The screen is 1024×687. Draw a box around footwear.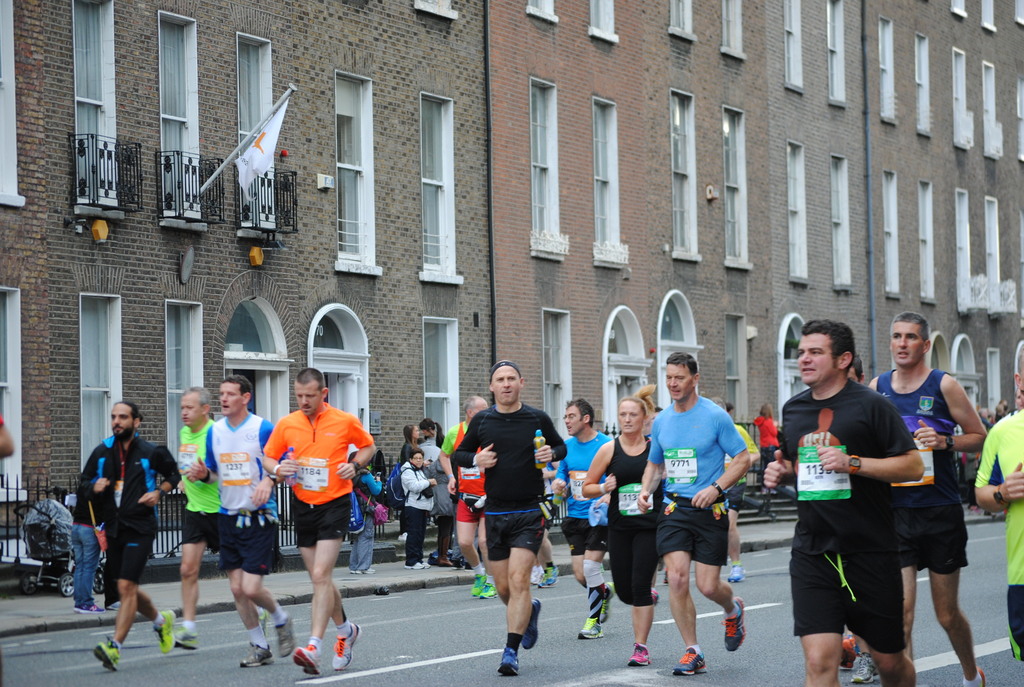
bbox(675, 649, 708, 679).
